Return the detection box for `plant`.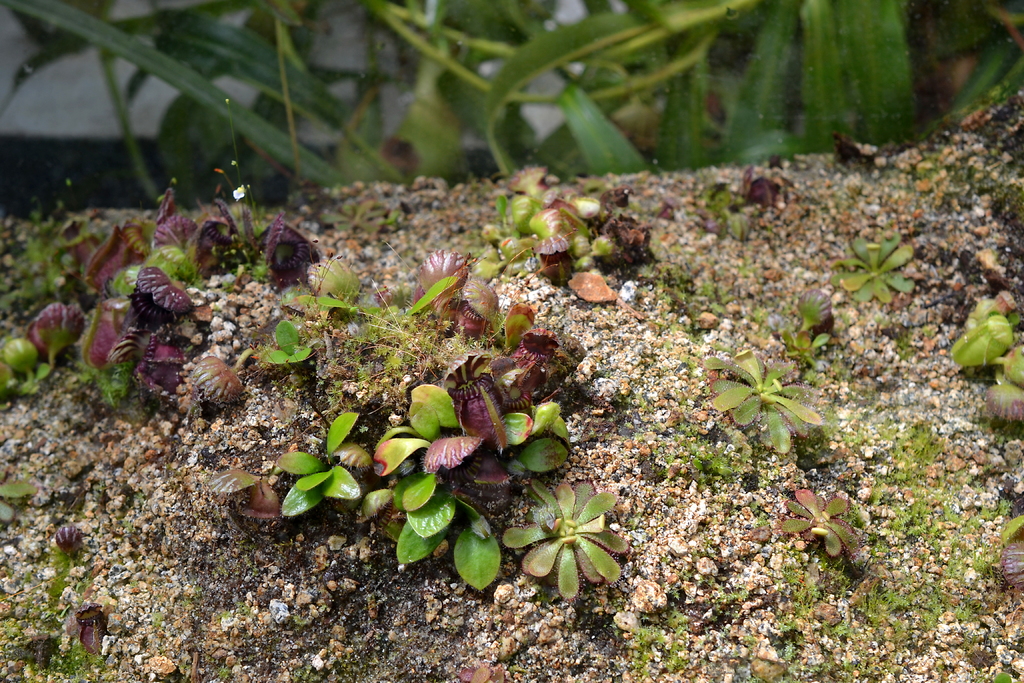
{"x1": 355, "y1": 484, "x2": 497, "y2": 588}.
